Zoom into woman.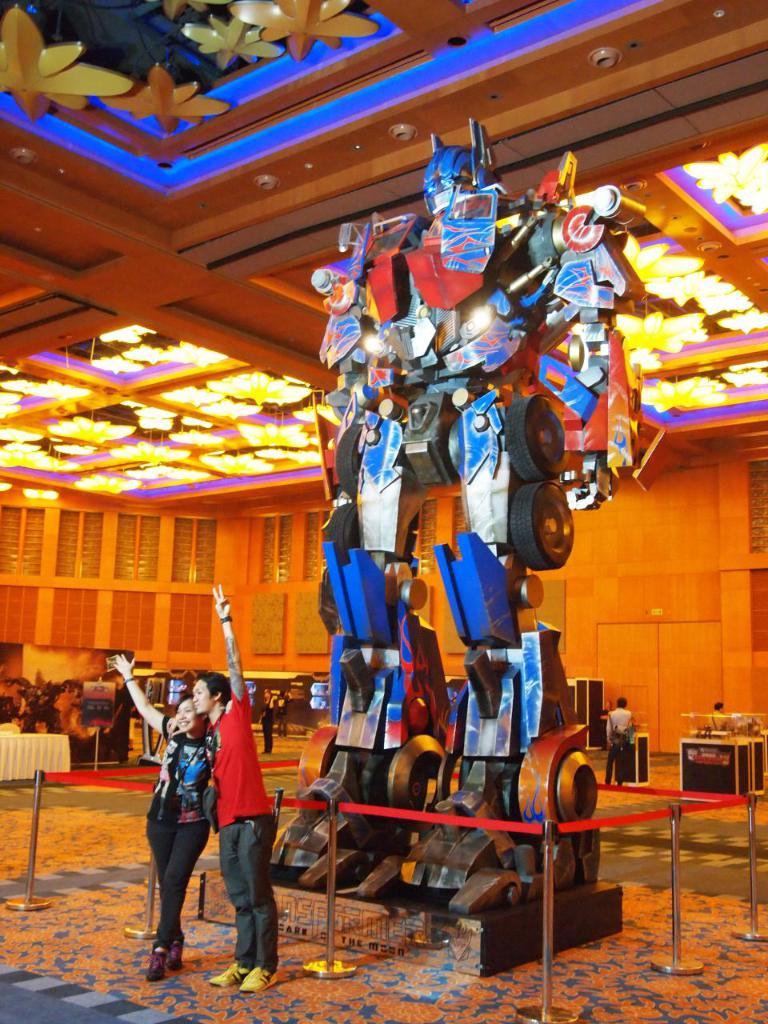
Zoom target: box=[106, 654, 213, 984].
